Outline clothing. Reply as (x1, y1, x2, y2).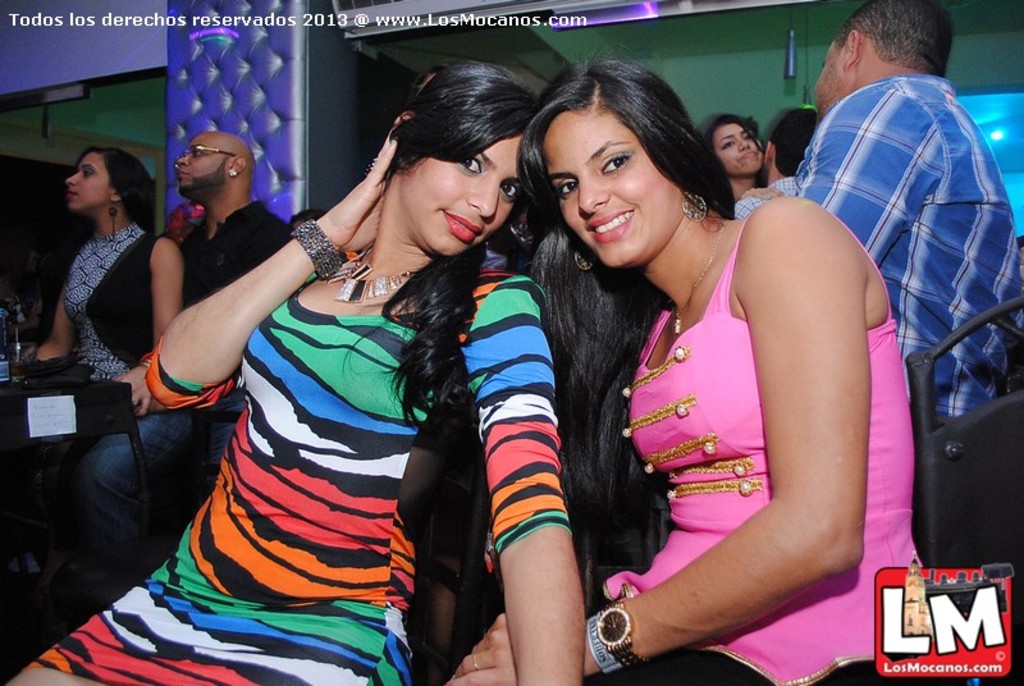
(44, 253, 575, 685).
